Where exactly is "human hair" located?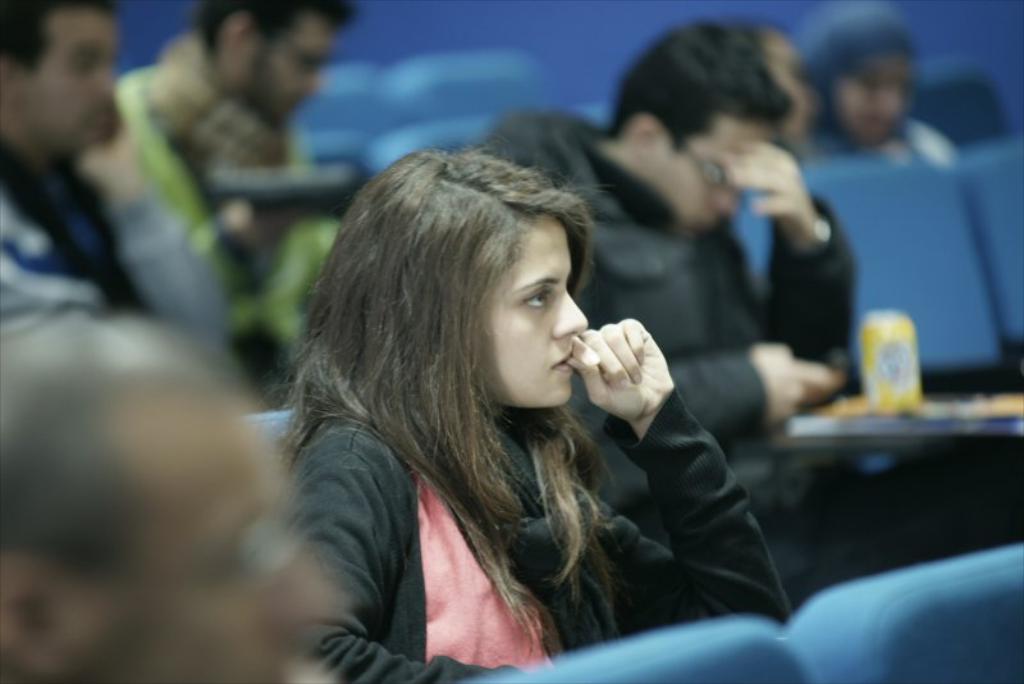
Its bounding box is box(809, 20, 915, 137).
